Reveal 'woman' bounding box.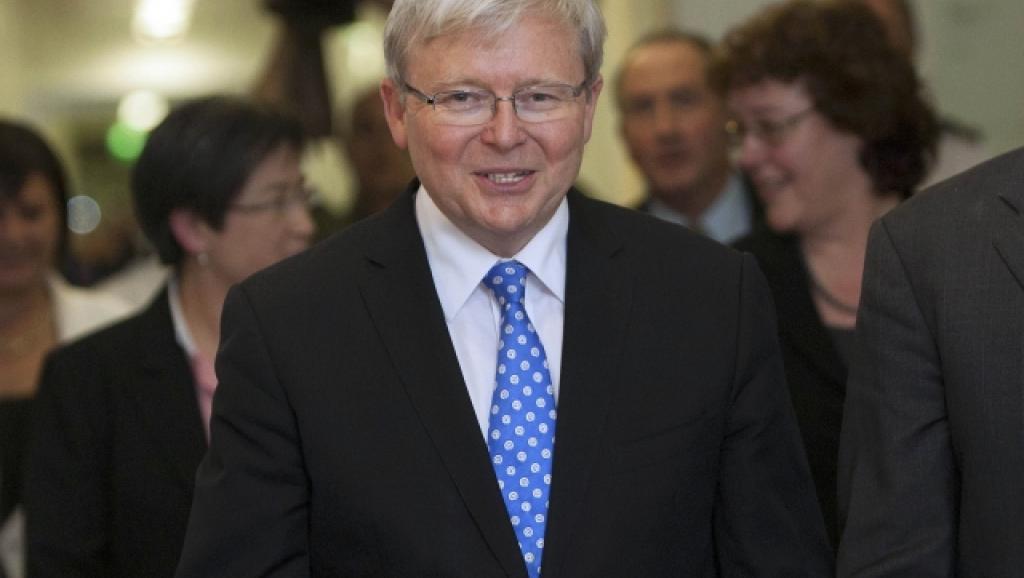
Revealed: bbox=[0, 113, 134, 577].
